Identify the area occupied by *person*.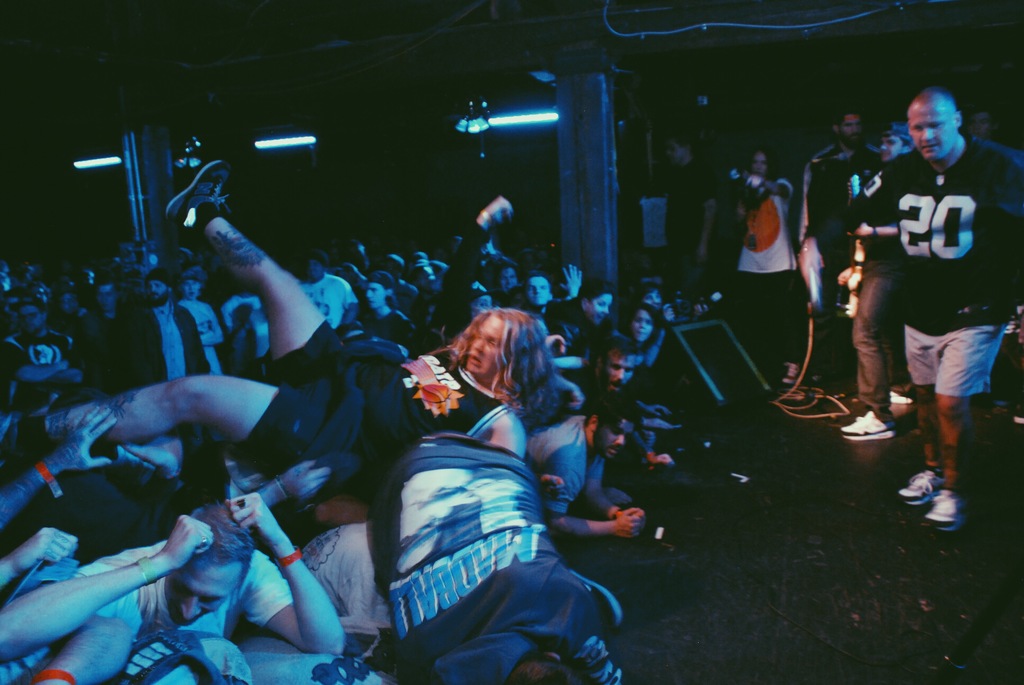
Area: 662,139,722,301.
